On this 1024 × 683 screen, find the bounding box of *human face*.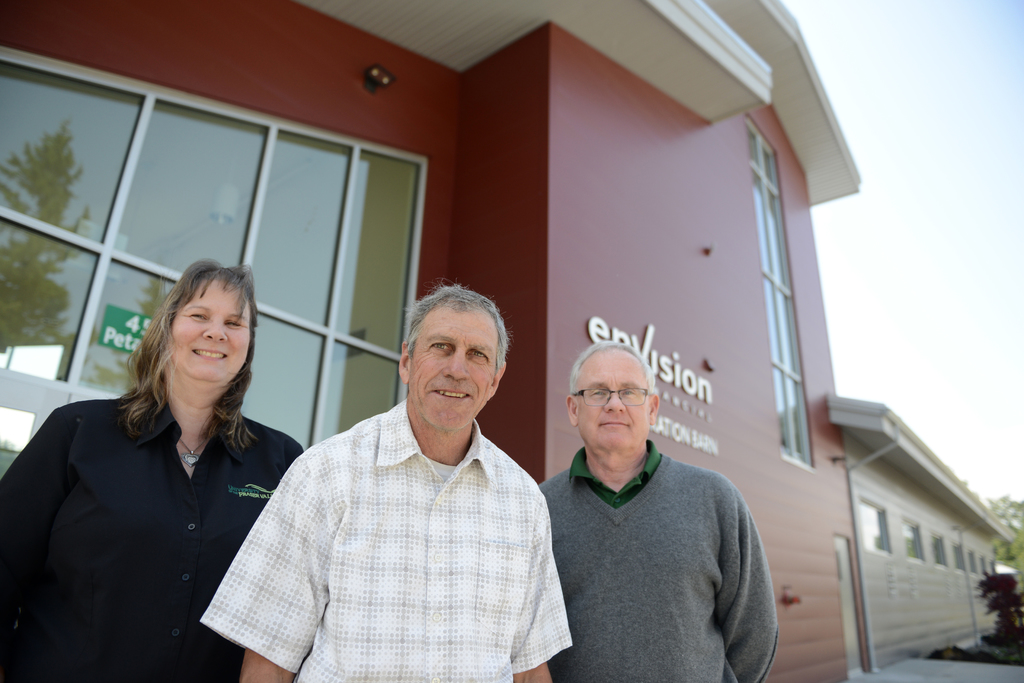
Bounding box: x1=173, y1=279, x2=252, y2=379.
